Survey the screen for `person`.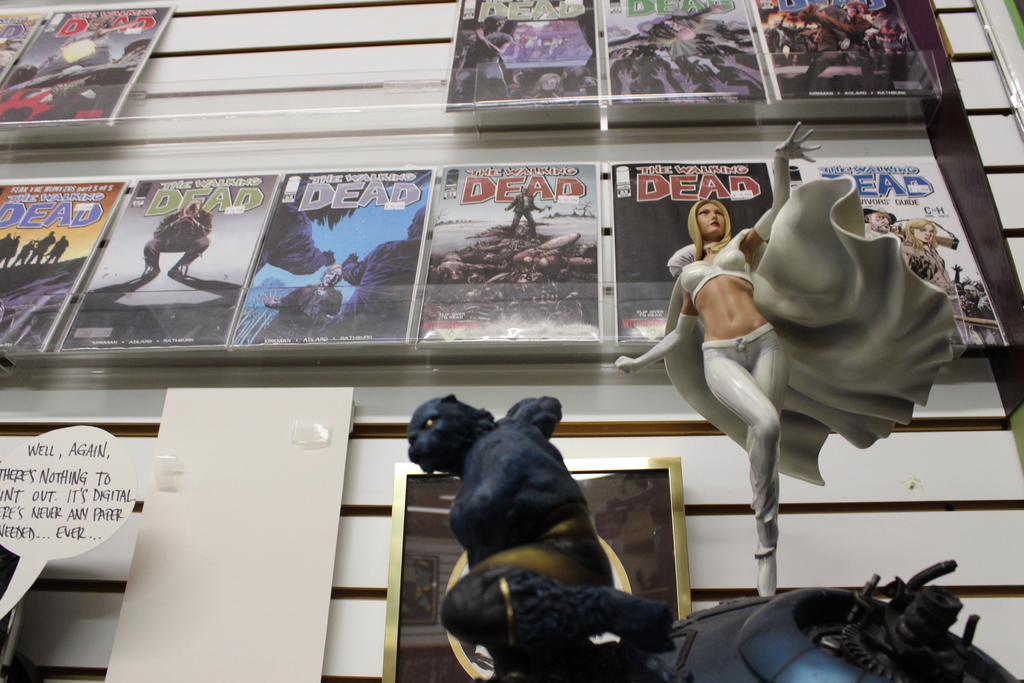
Survey found: detection(43, 235, 69, 263).
